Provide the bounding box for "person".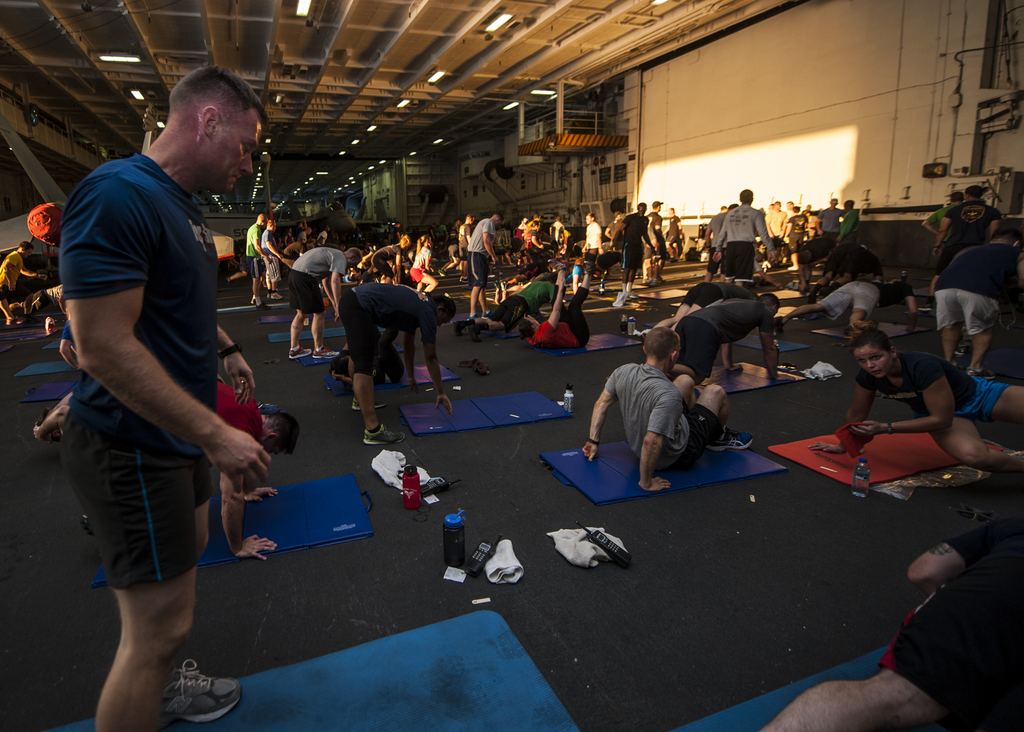
BBox(245, 207, 271, 304).
